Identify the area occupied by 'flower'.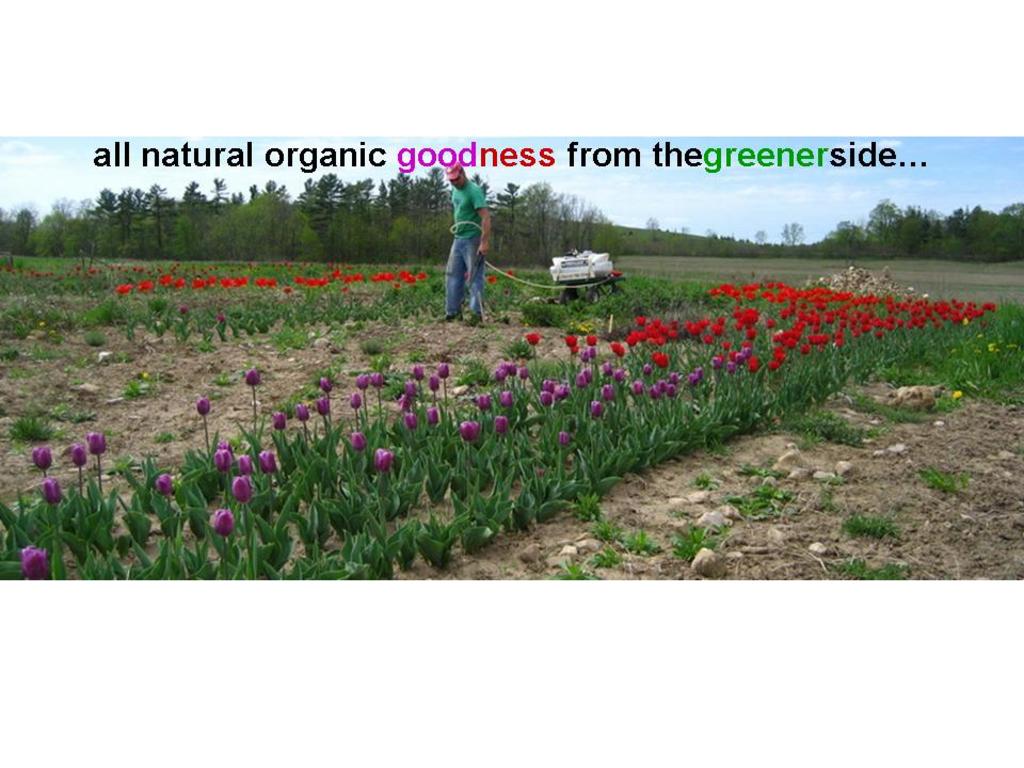
Area: {"left": 38, "top": 481, "right": 65, "bottom": 508}.
